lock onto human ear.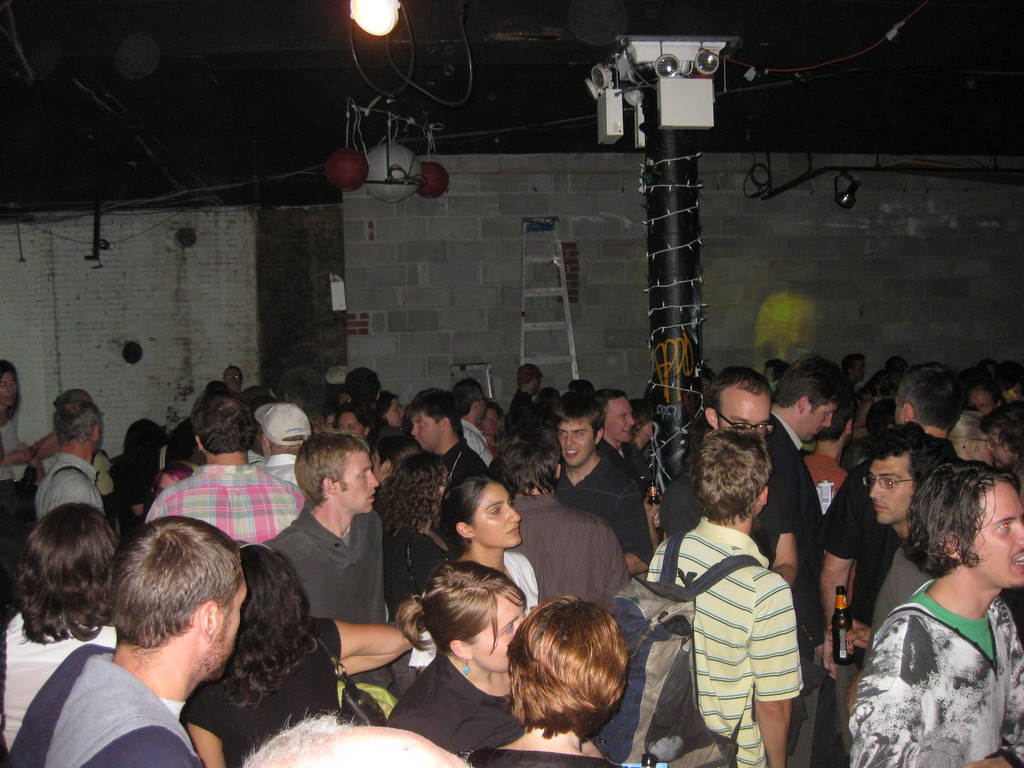
Locked: x1=797, y1=396, x2=809, y2=414.
